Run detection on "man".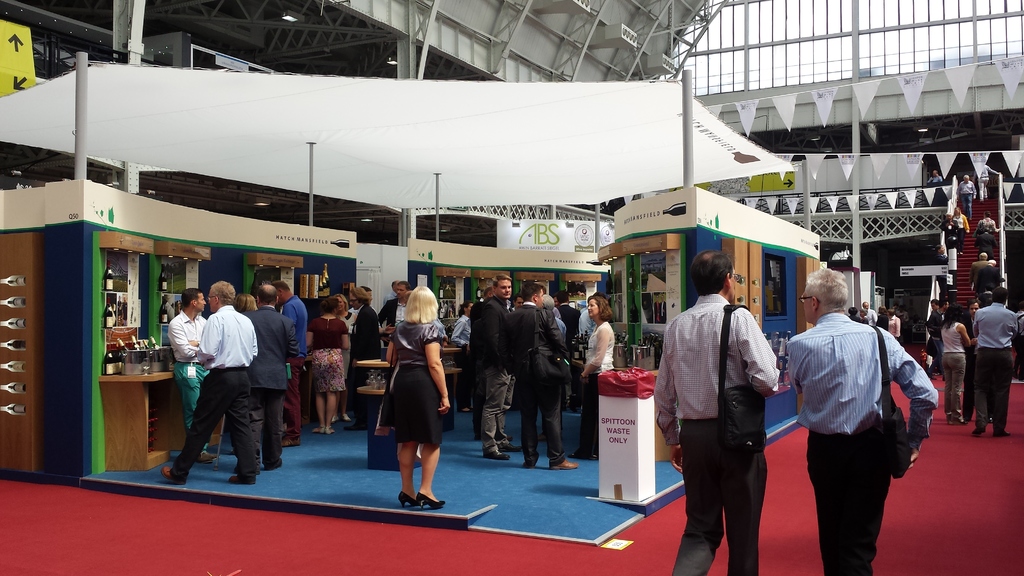
Result: (left=927, top=172, right=943, bottom=184).
